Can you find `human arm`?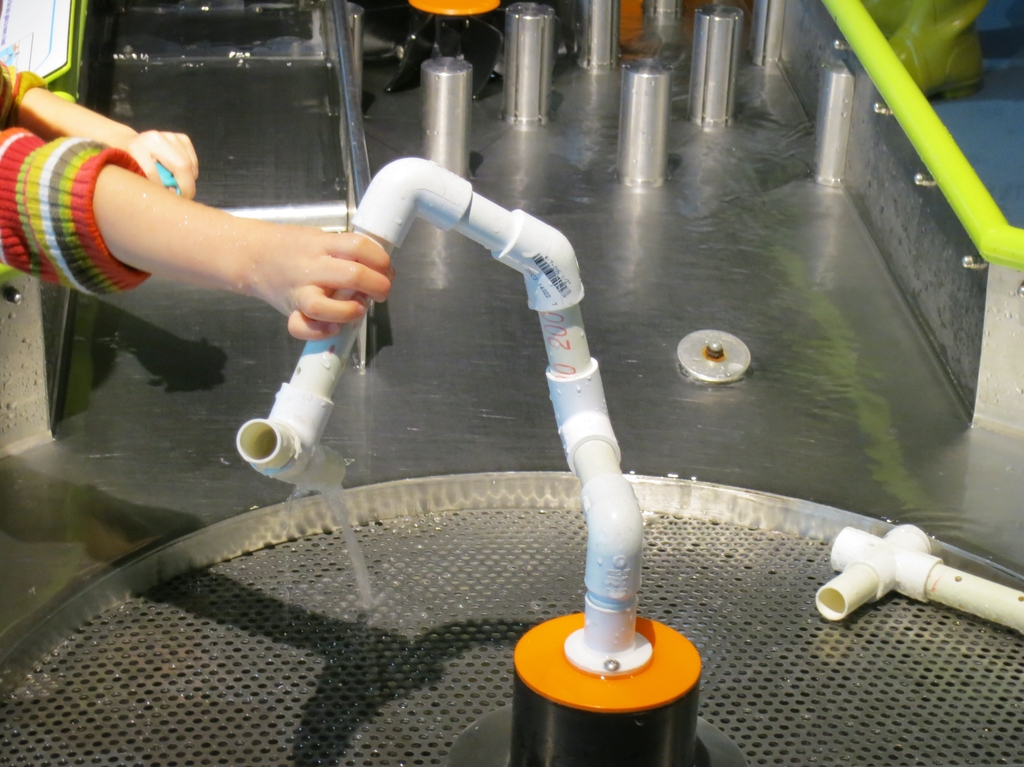
Yes, bounding box: x1=16, y1=82, x2=195, y2=198.
